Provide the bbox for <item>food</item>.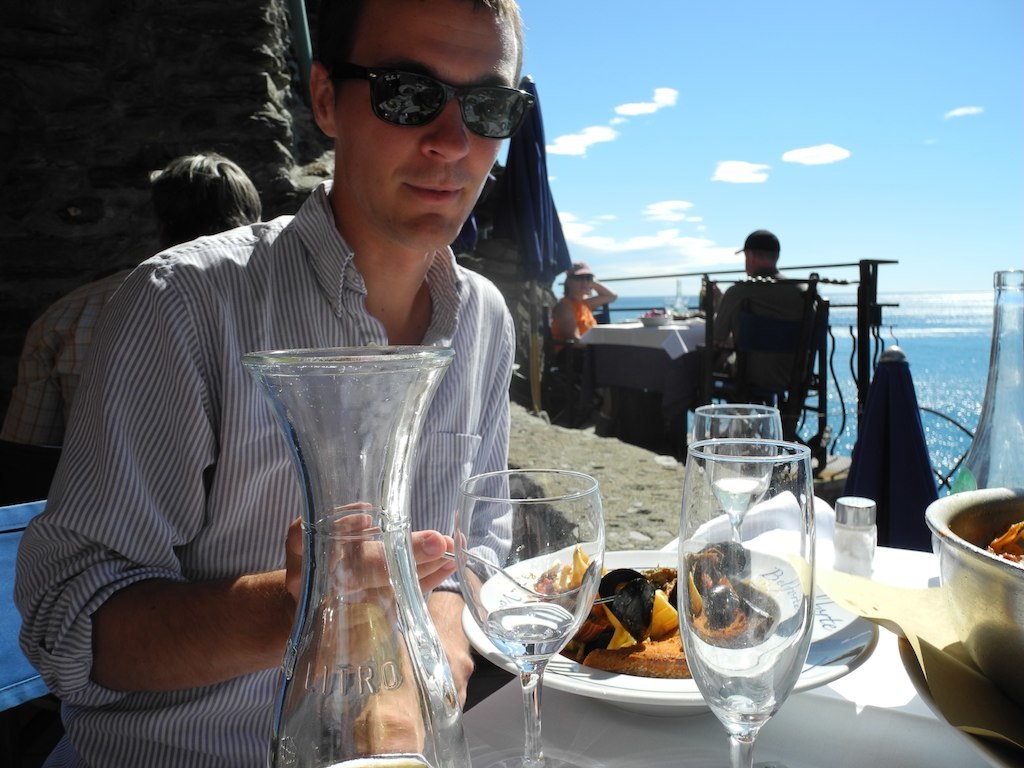
{"x1": 985, "y1": 517, "x2": 1023, "y2": 562}.
